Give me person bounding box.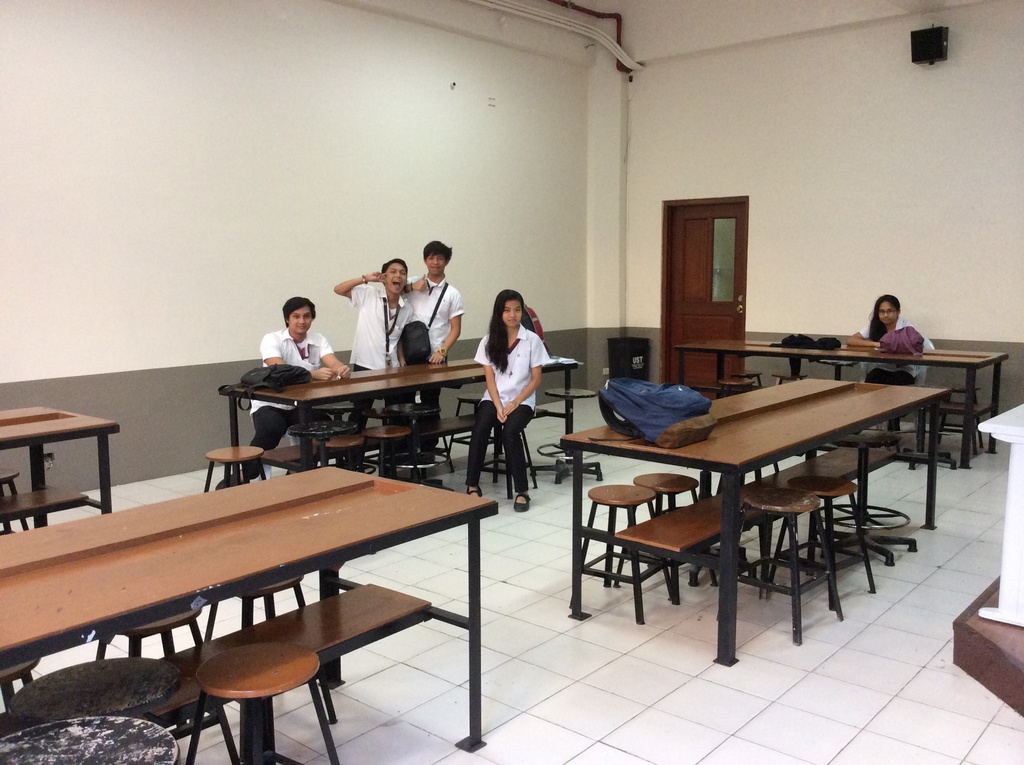
BBox(460, 284, 554, 514).
